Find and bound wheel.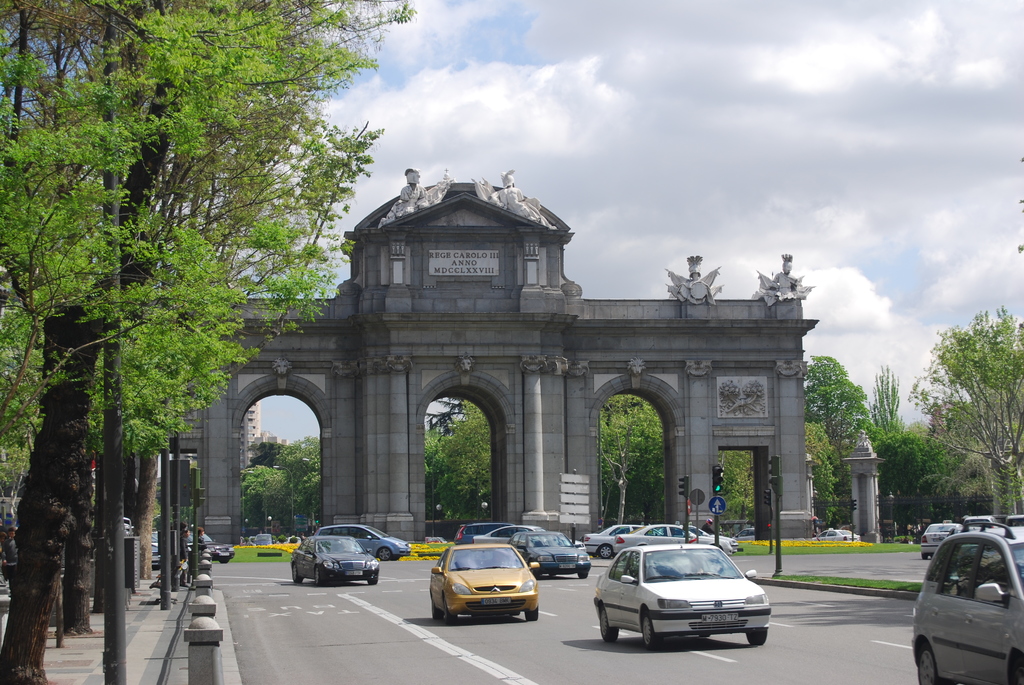
Bound: [x1=315, y1=567, x2=328, y2=588].
